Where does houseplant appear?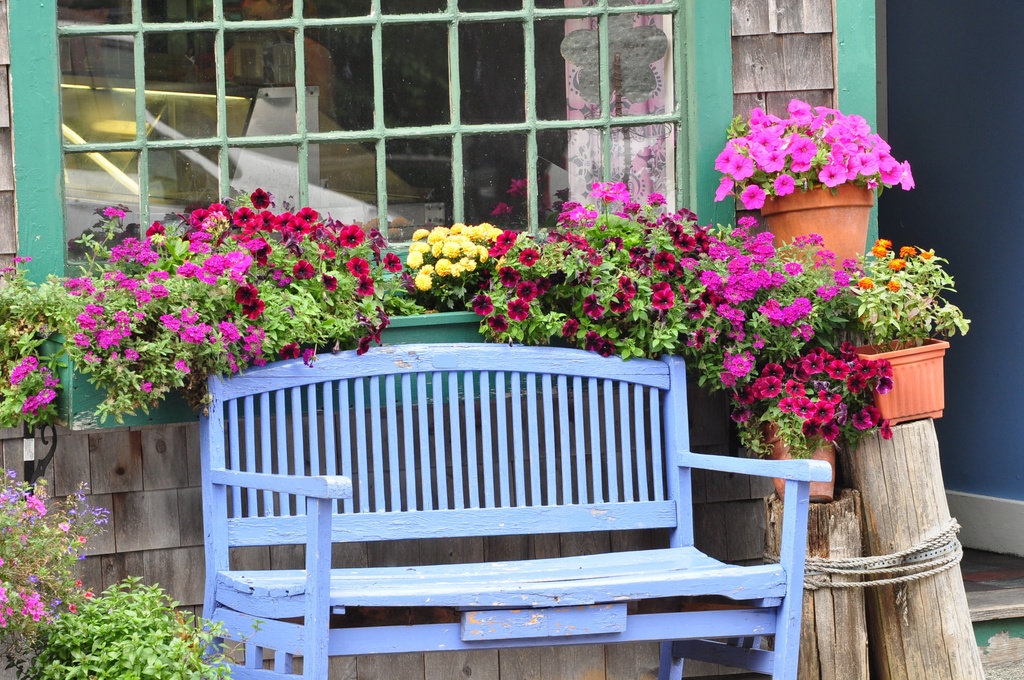
Appears at 715:90:927:287.
